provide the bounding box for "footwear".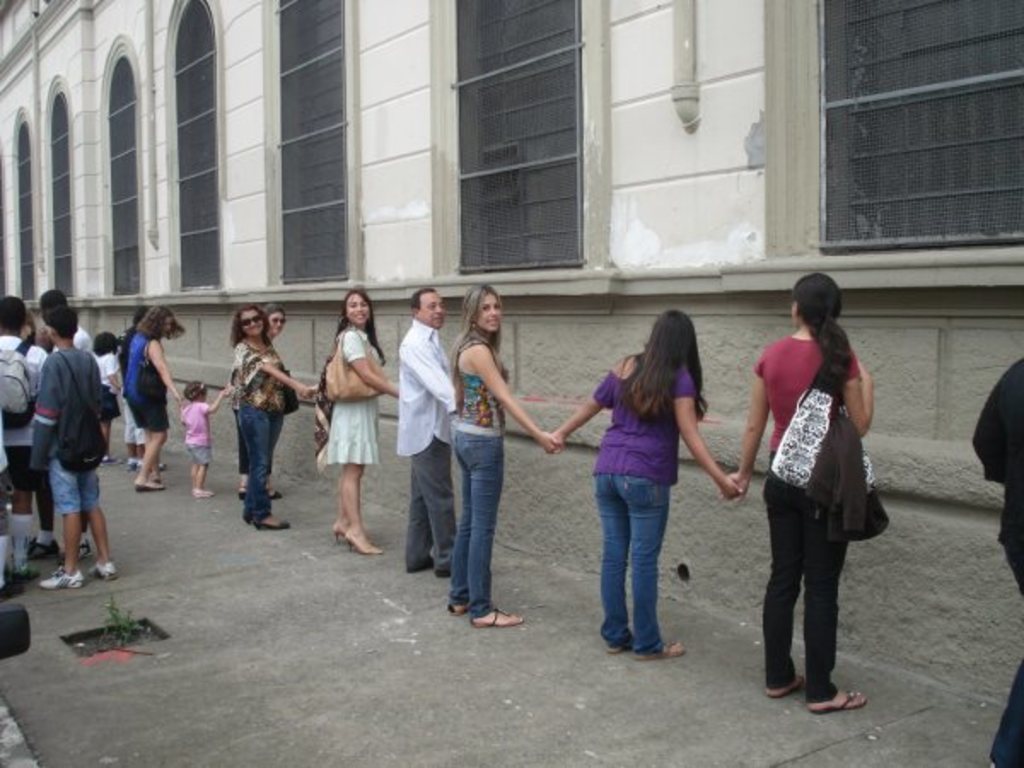
l=58, t=538, r=87, b=556.
